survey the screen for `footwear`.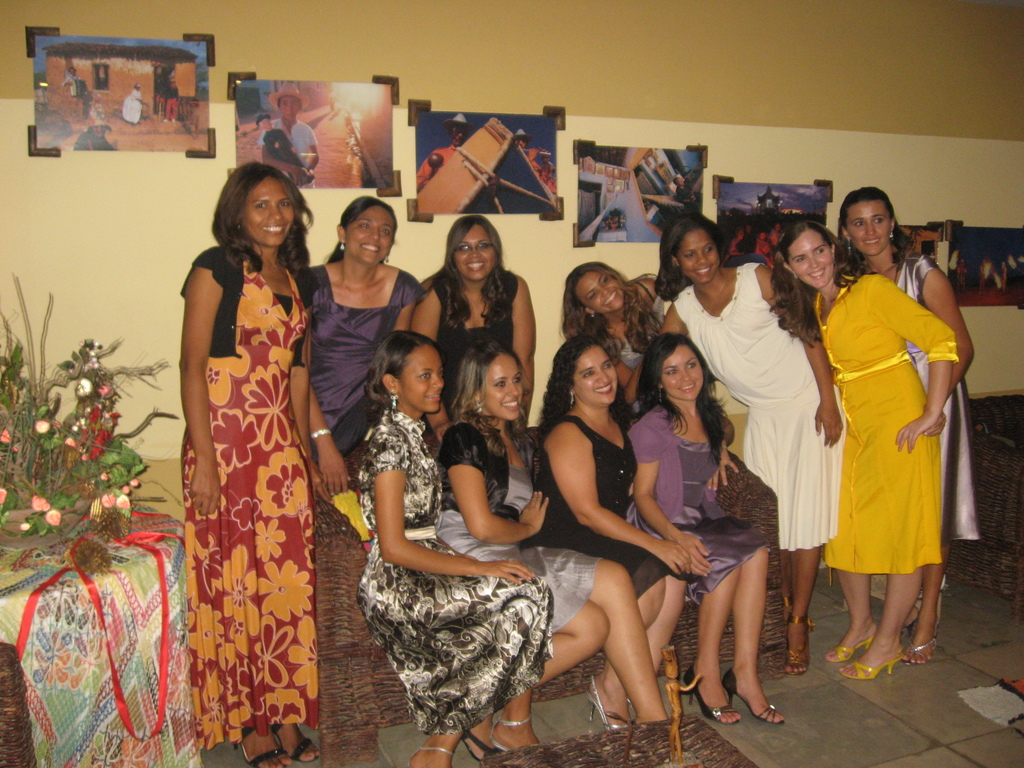
Survey found: <box>487,717,543,752</box>.
